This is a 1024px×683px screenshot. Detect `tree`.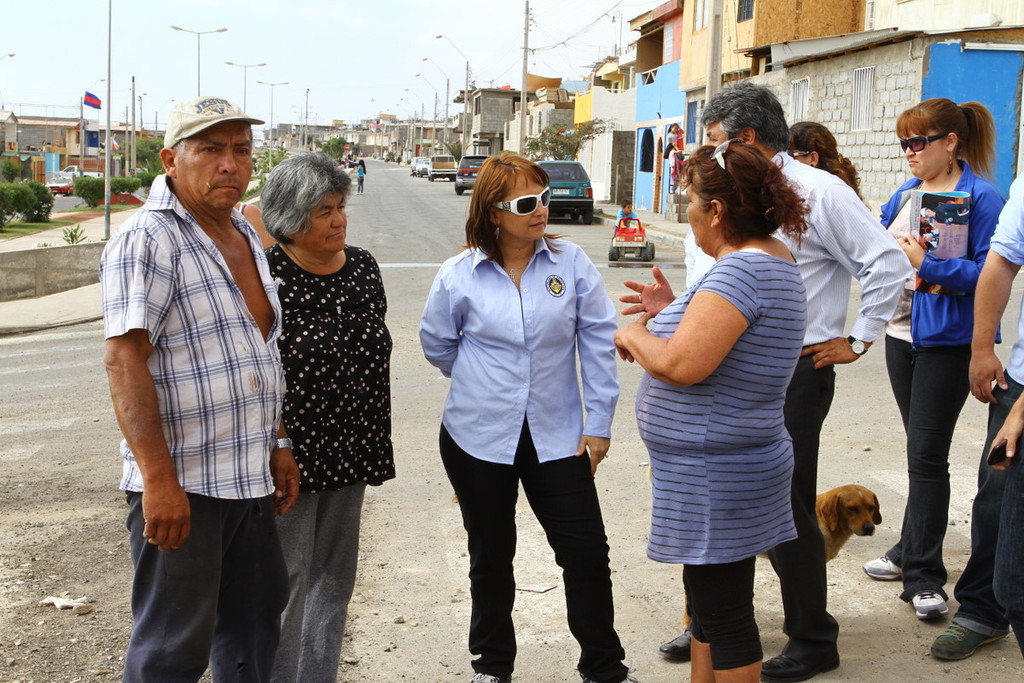
BBox(250, 136, 290, 177).
